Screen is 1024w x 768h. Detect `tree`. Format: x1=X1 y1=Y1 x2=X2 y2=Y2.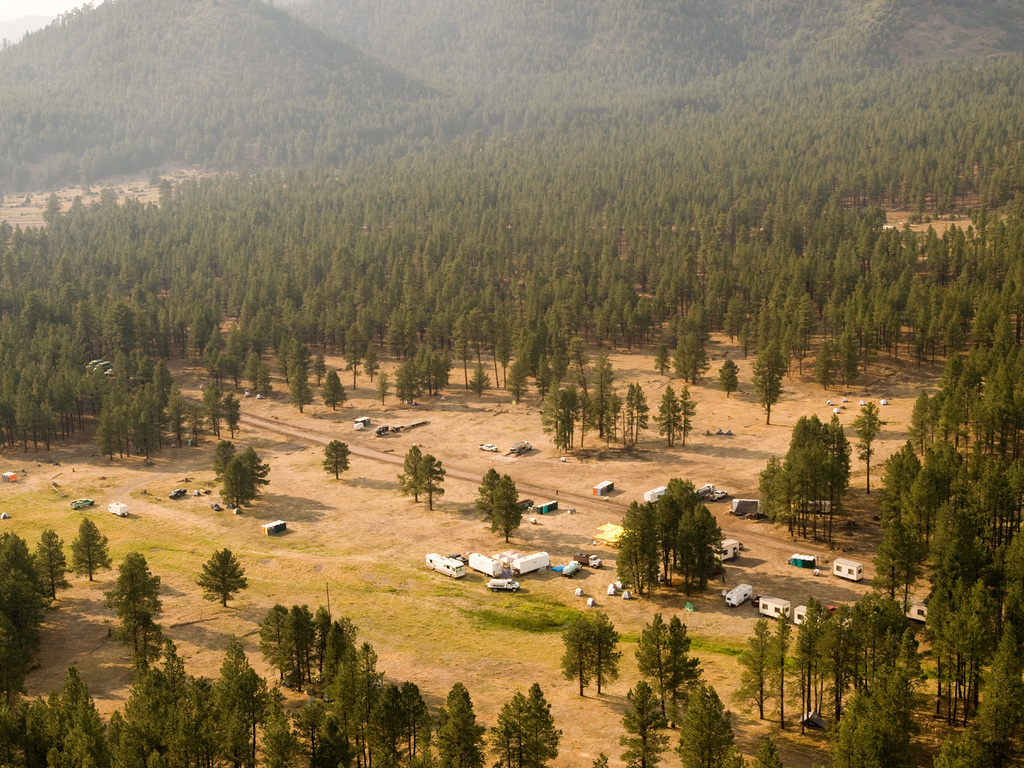
x1=0 y1=540 x2=59 y2=659.
